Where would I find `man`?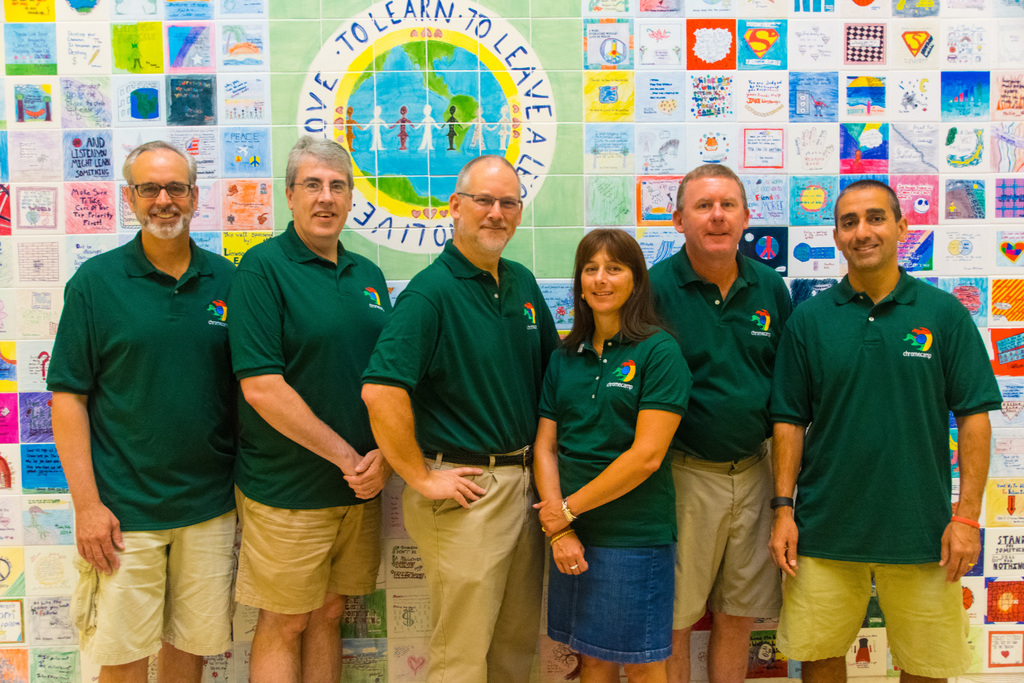
At (772,177,1009,682).
